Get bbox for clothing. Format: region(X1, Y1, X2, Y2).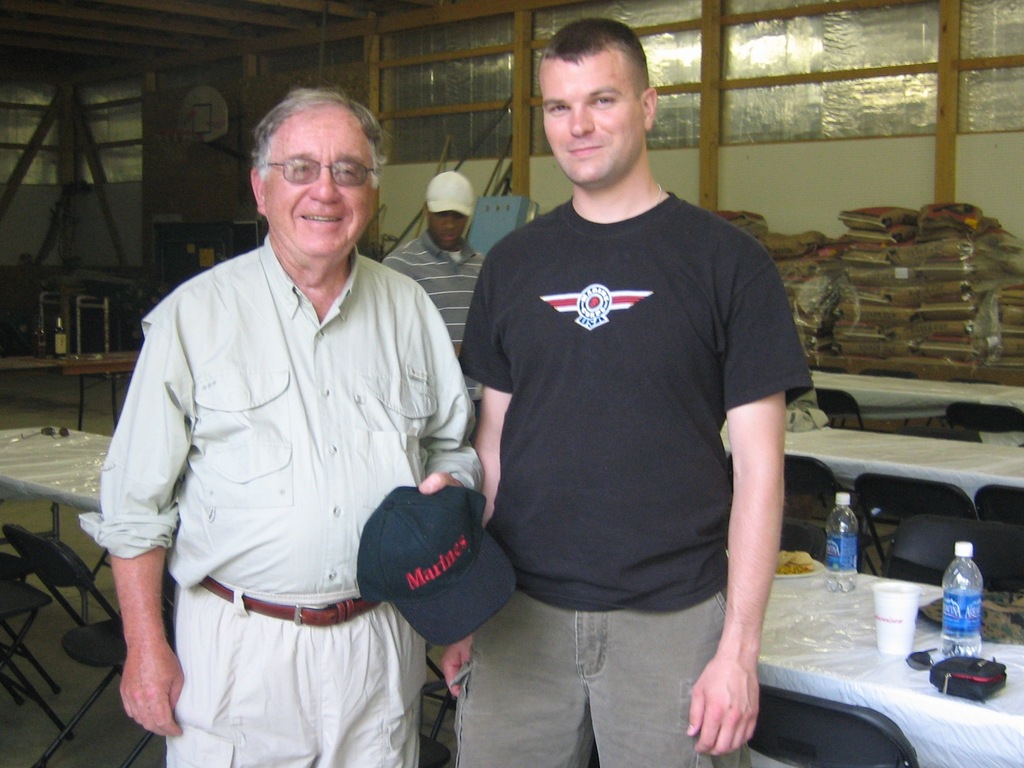
region(84, 236, 481, 611).
